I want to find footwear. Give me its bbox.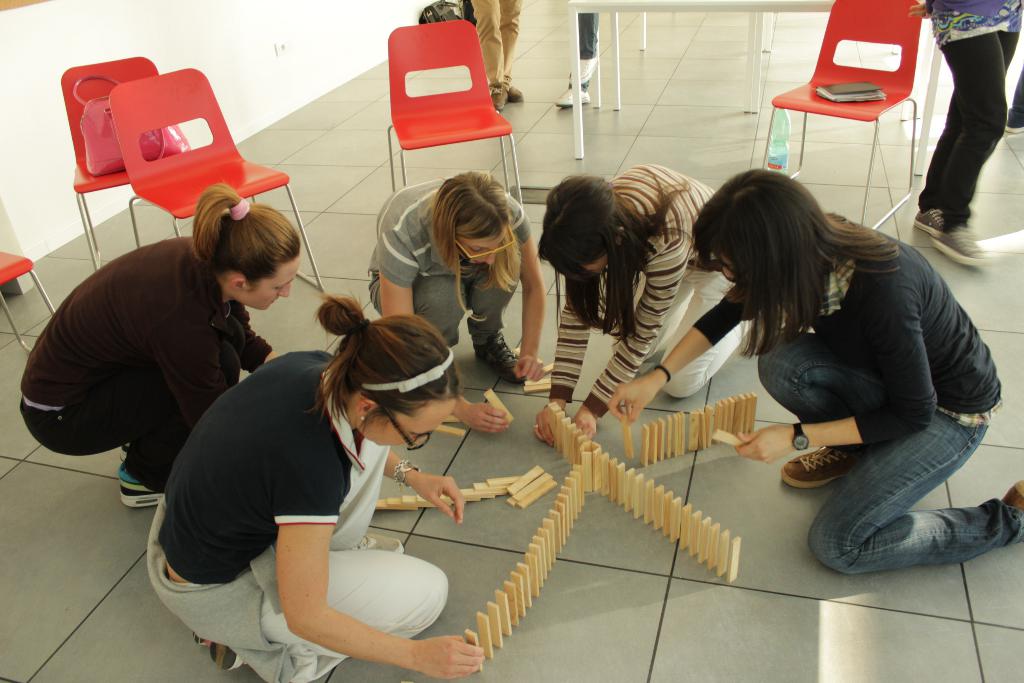
locate(118, 468, 161, 513).
